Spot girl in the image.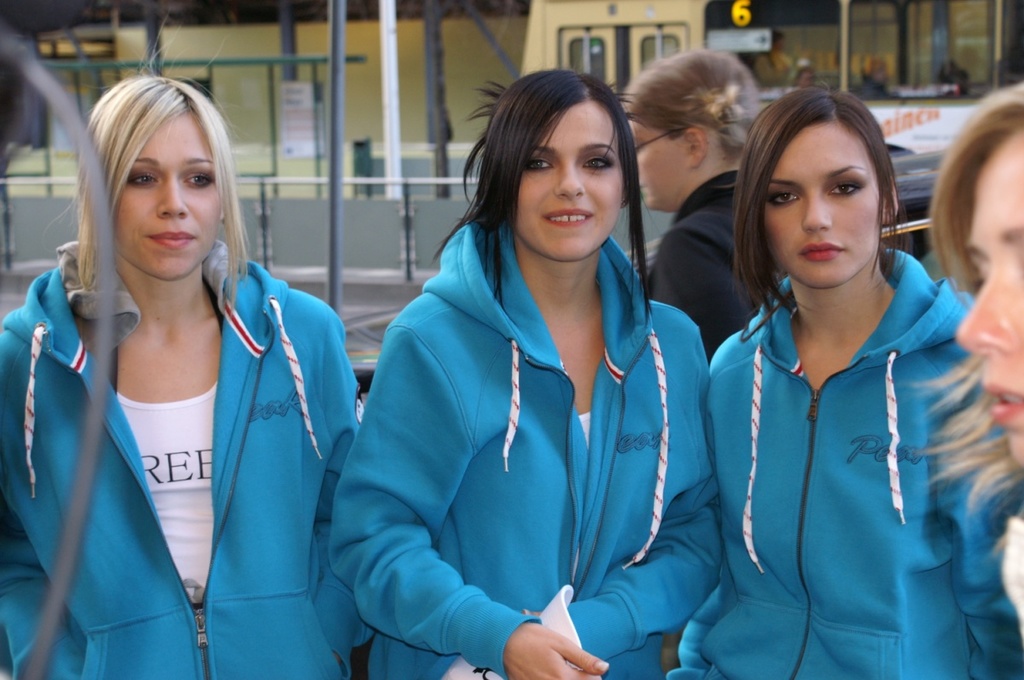
girl found at 902,84,1023,549.
